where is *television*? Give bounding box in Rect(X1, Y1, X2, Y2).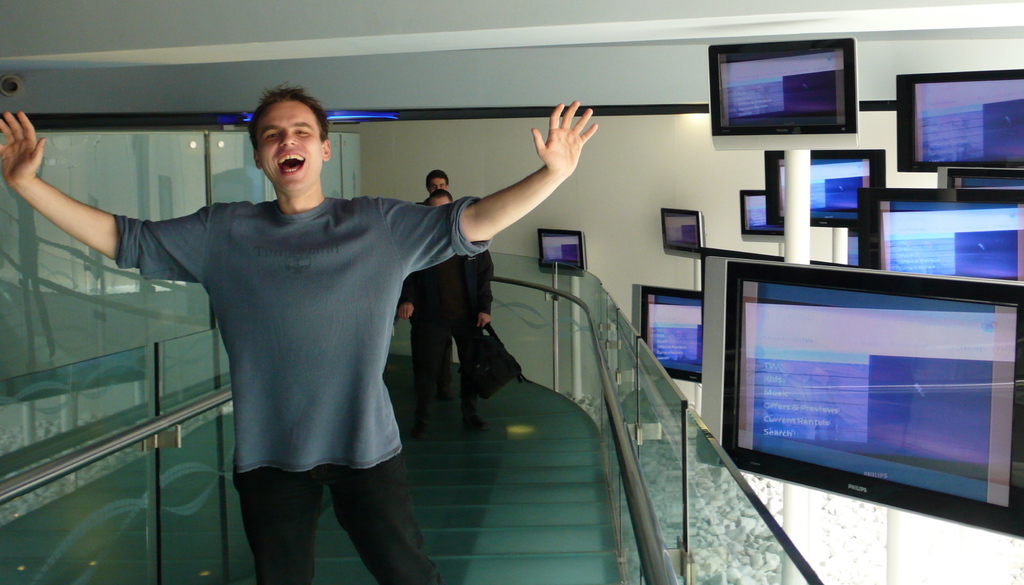
Rect(856, 184, 1023, 280).
